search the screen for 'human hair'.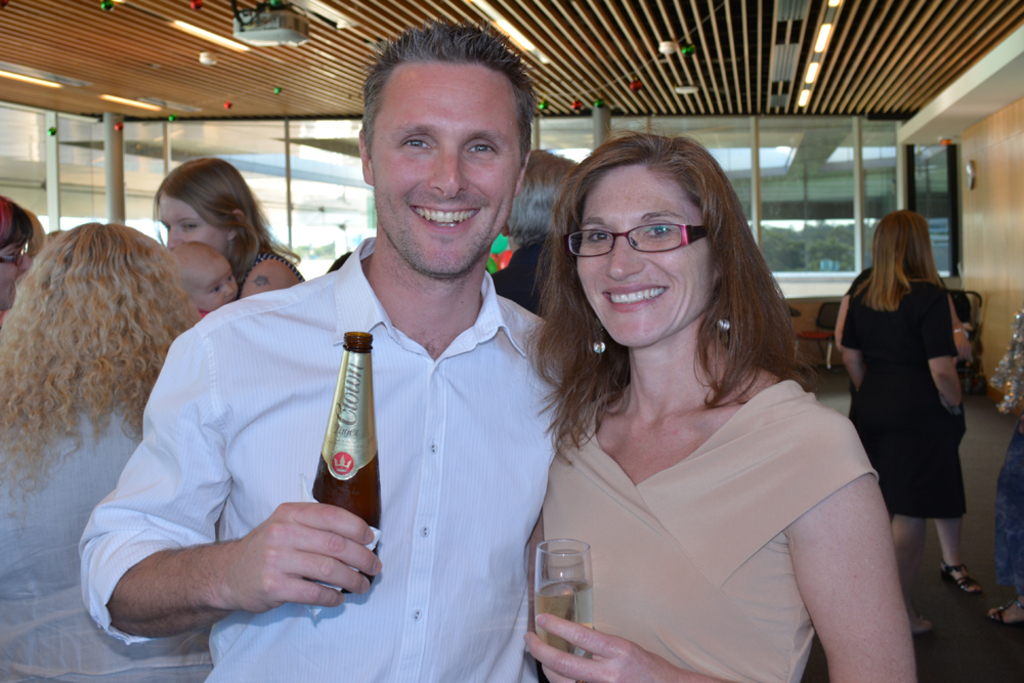
Found at x1=0 y1=222 x2=201 y2=502.
